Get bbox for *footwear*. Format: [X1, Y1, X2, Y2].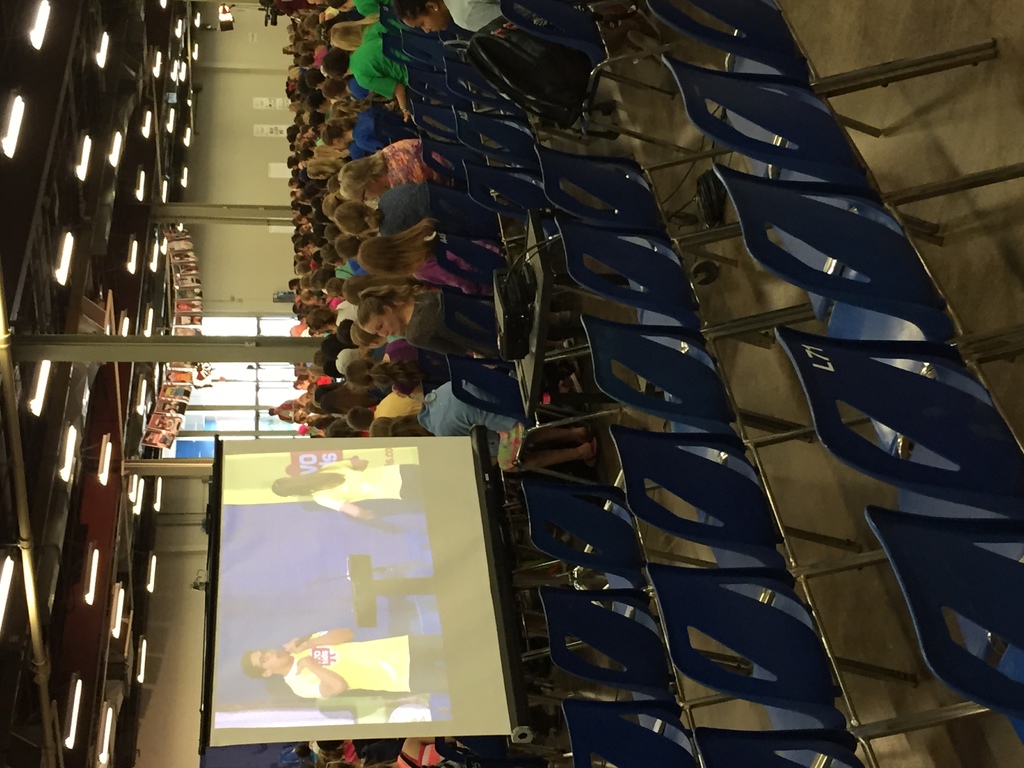
[550, 704, 572, 739].
